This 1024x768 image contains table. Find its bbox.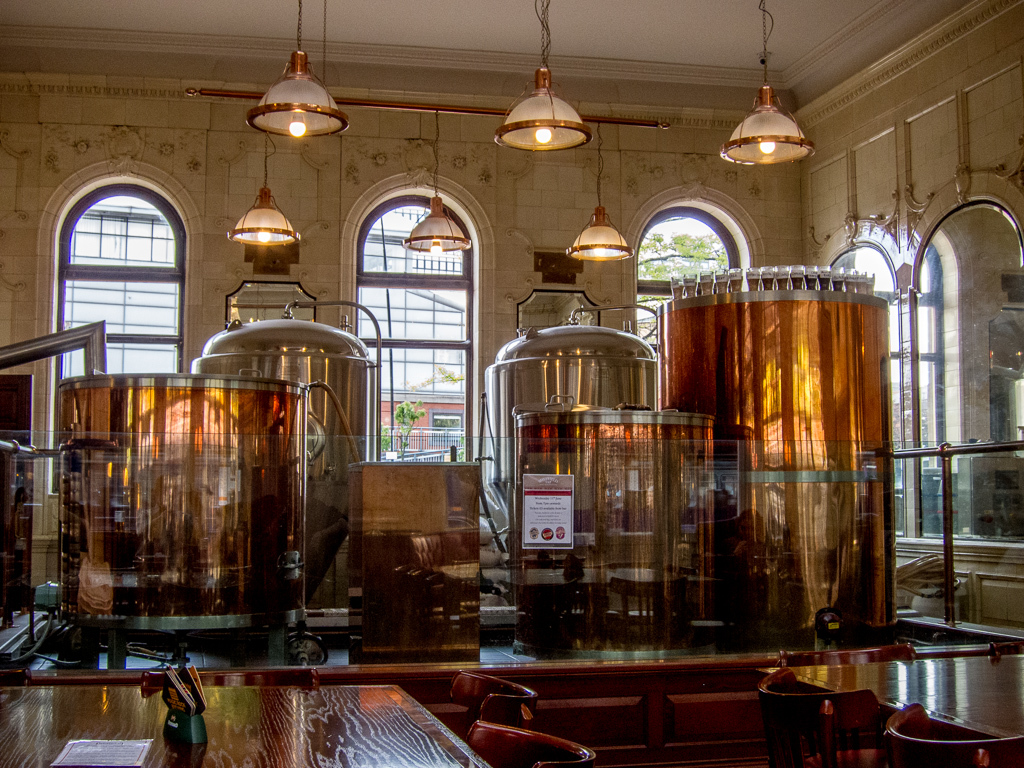
Rect(4, 680, 479, 767).
